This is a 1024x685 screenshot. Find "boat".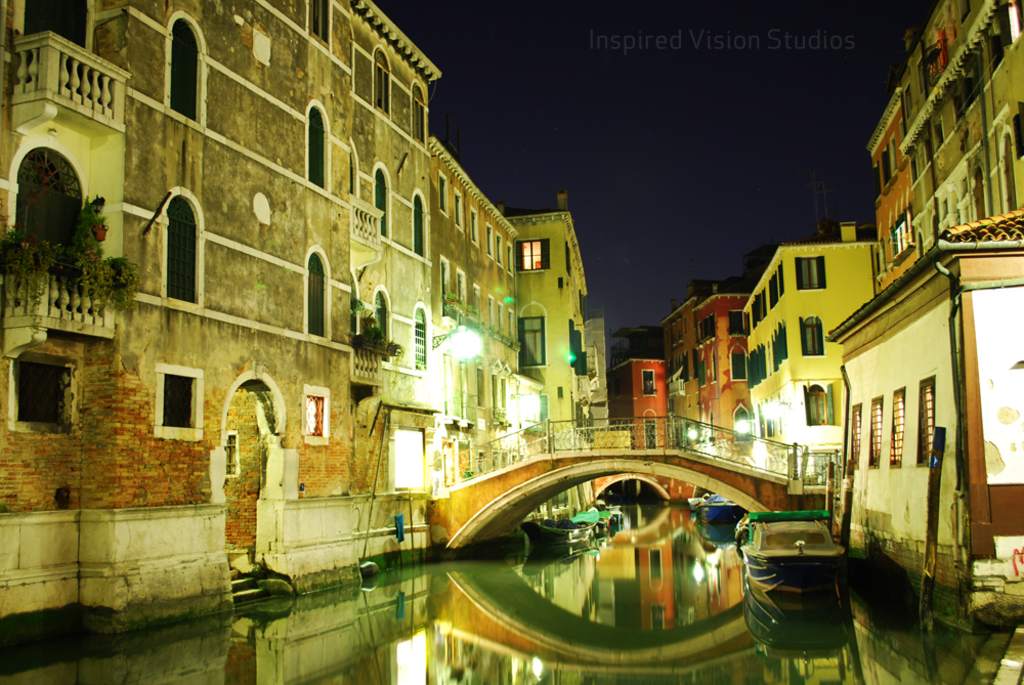
Bounding box: bbox=(519, 503, 602, 550).
